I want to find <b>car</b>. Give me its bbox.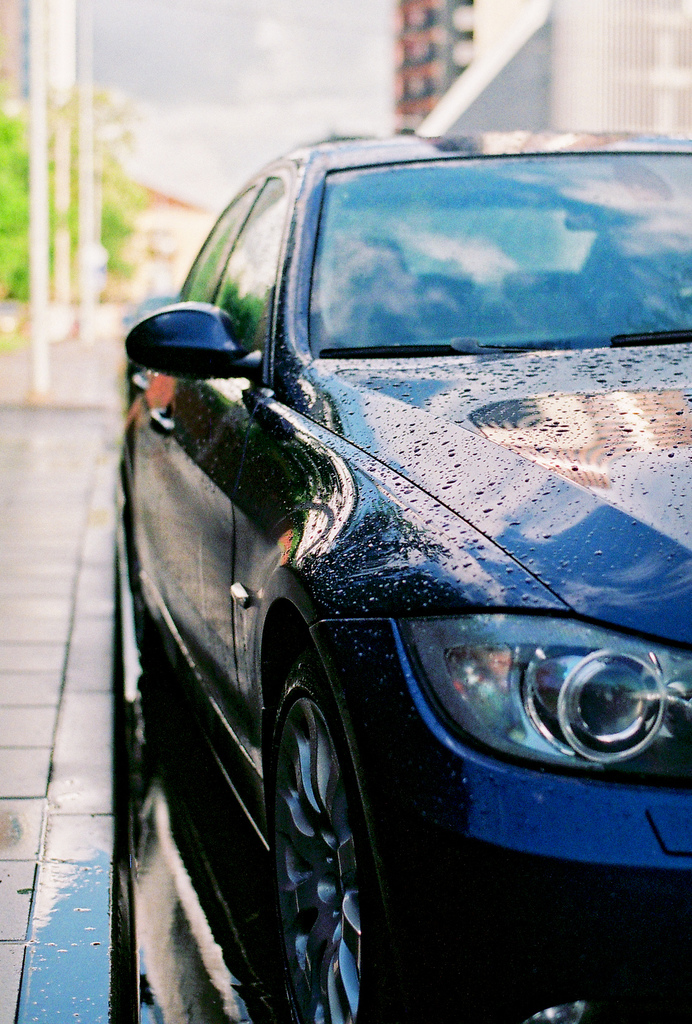
<region>120, 129, 691, 1023</region>.
